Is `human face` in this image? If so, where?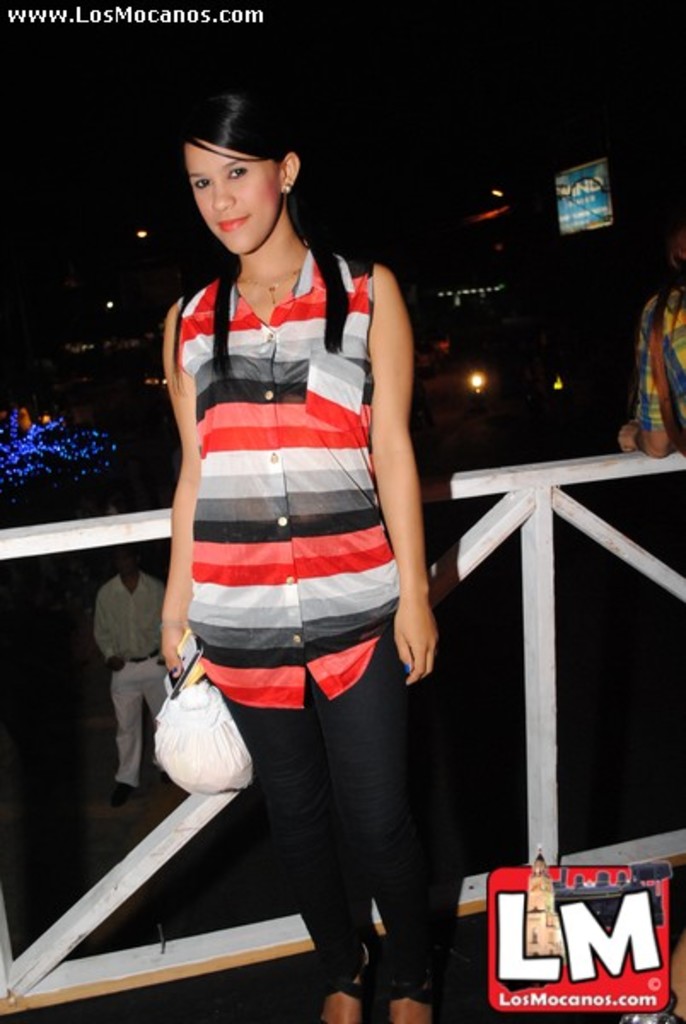
Yes, at (left=186, top=143, right=280, bottom=254).
